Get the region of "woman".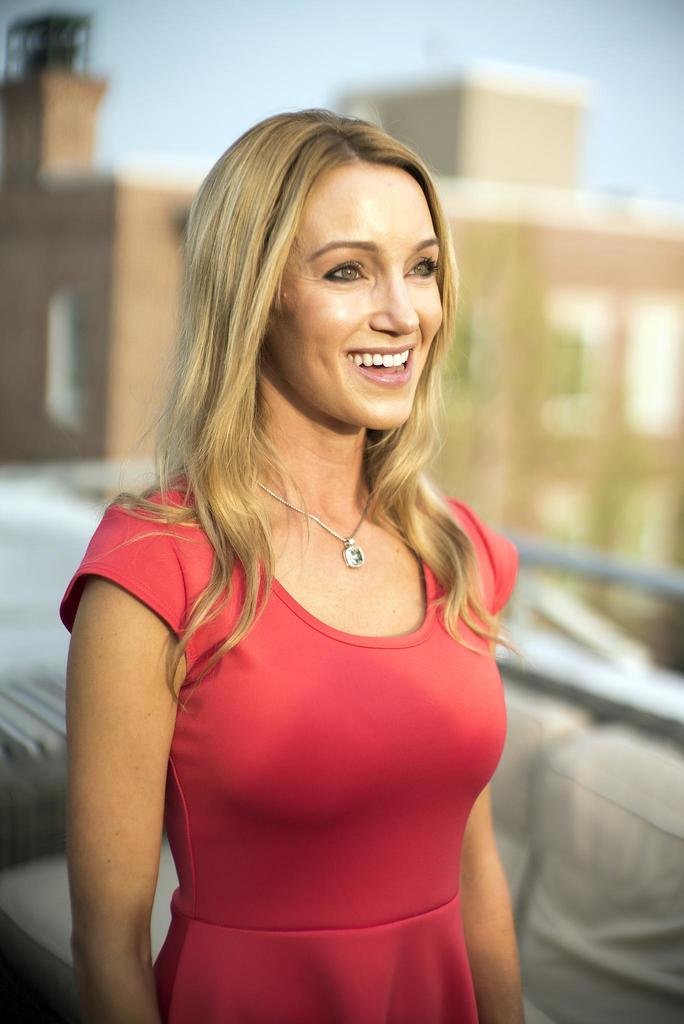
[62, 110, 531, 1023].
